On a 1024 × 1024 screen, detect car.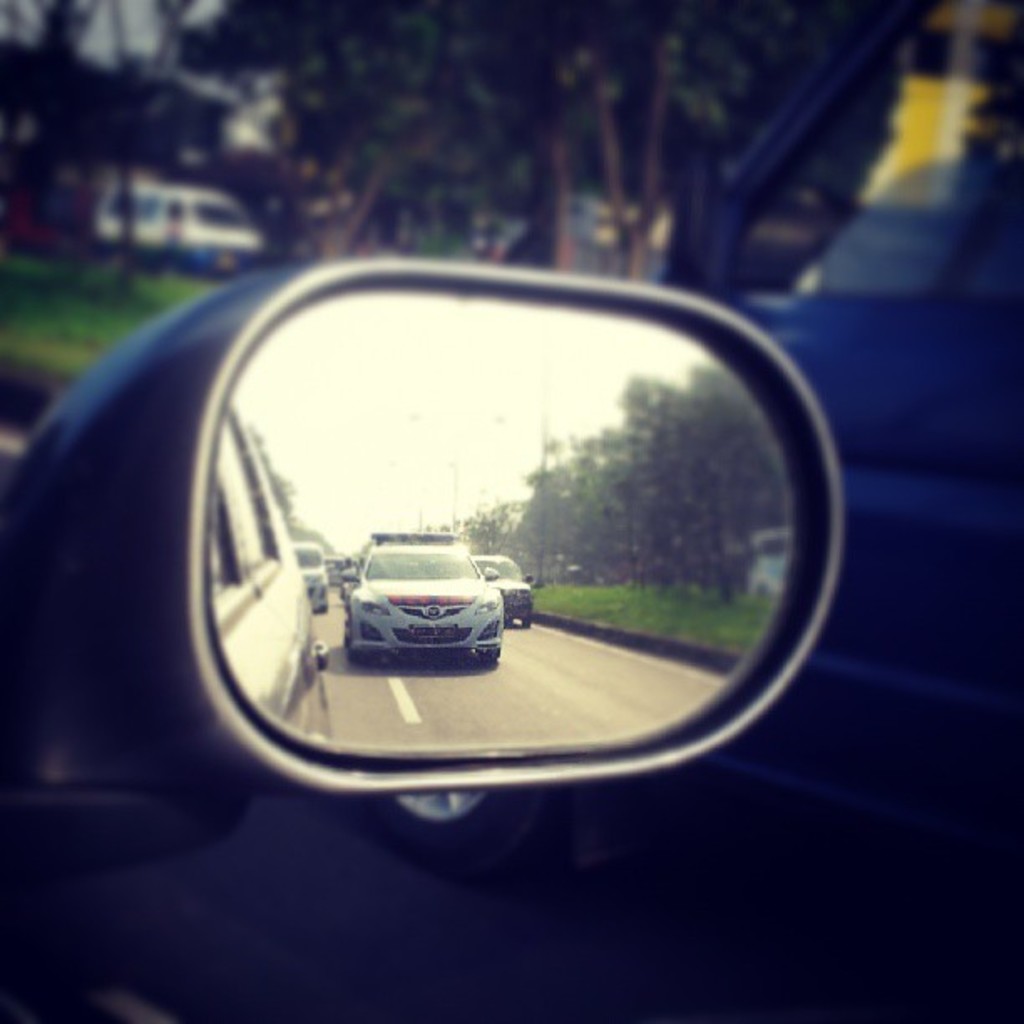
[294, 540, 325, 612].
